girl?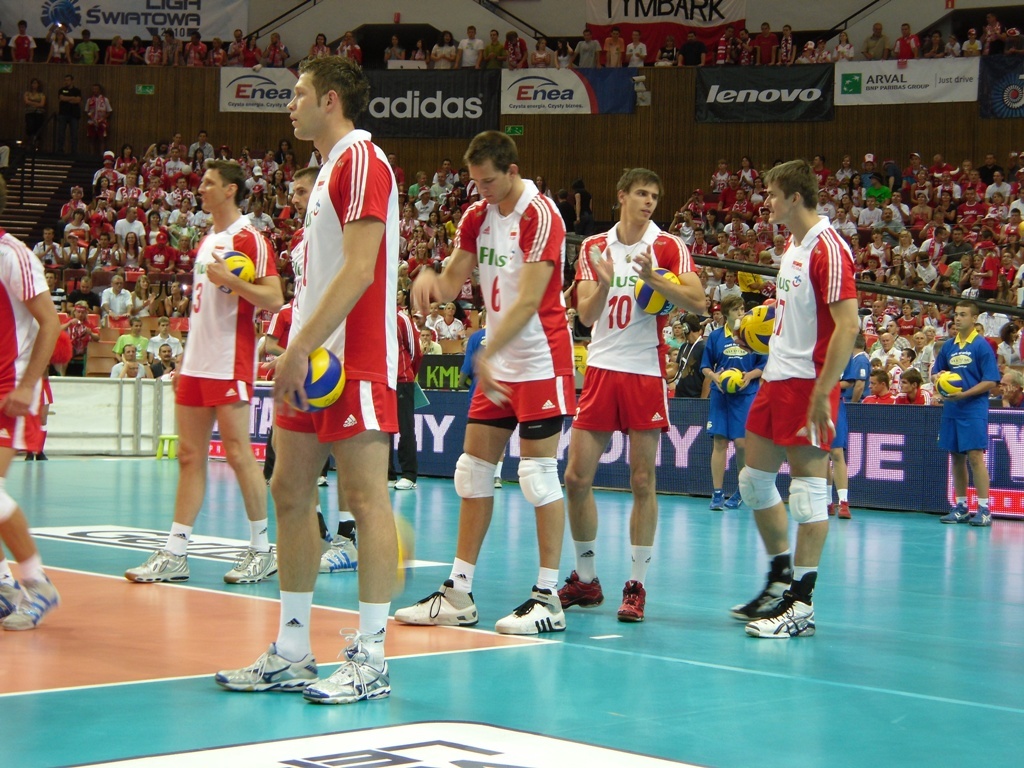
rect(831, 154, 861, 180)
